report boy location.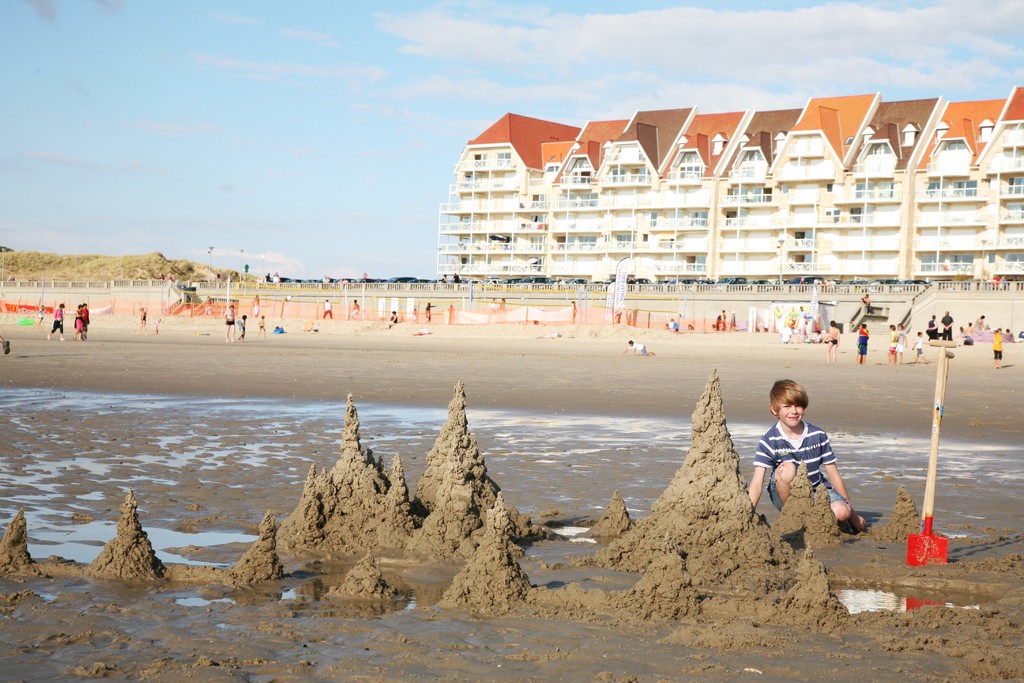
Report: bbox=(753, 383, 869, 543).
